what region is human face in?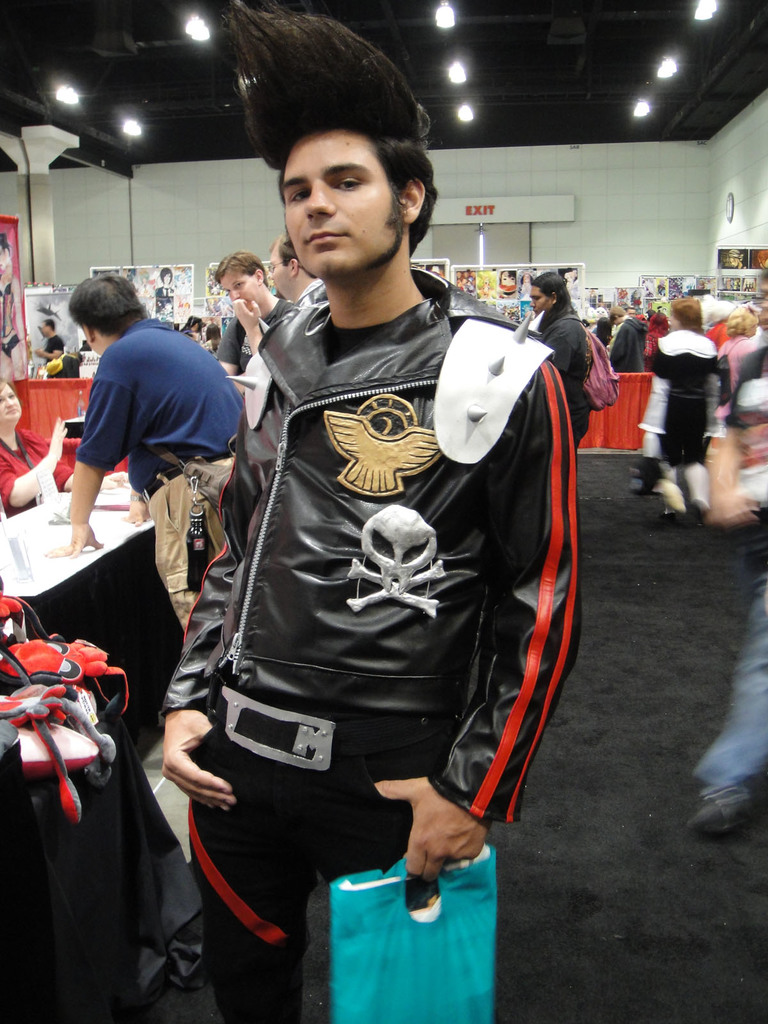
<box>280,128,396,285</box>.
